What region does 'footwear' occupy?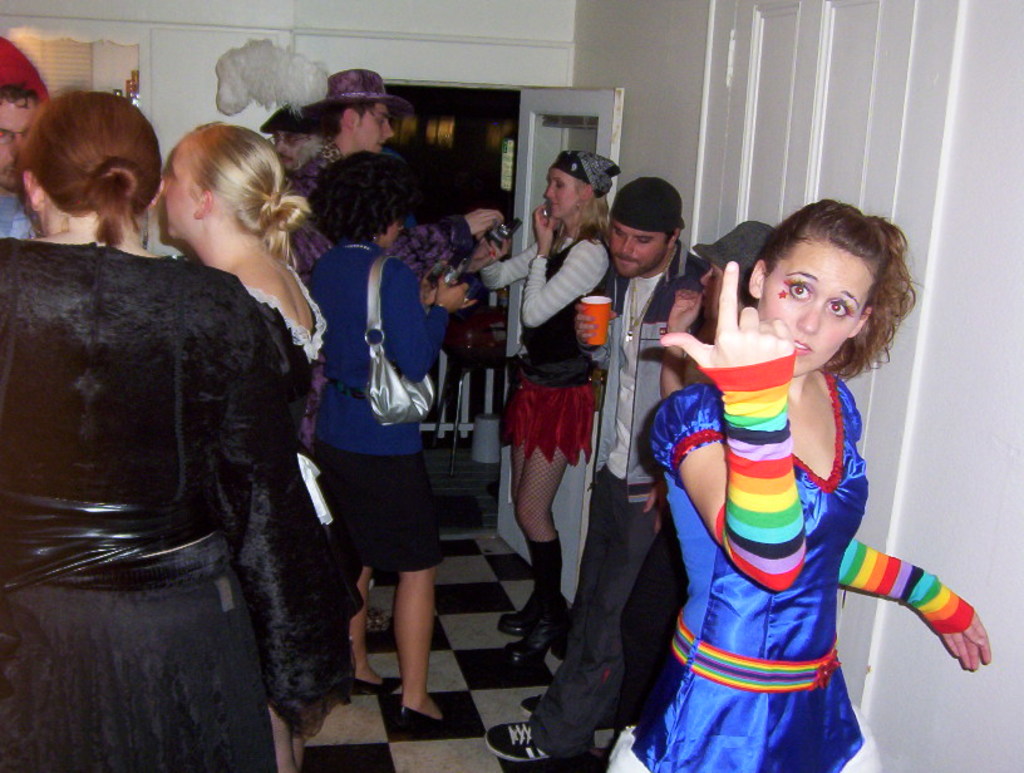
(left=399, top=701, right=464, bottom=730).
